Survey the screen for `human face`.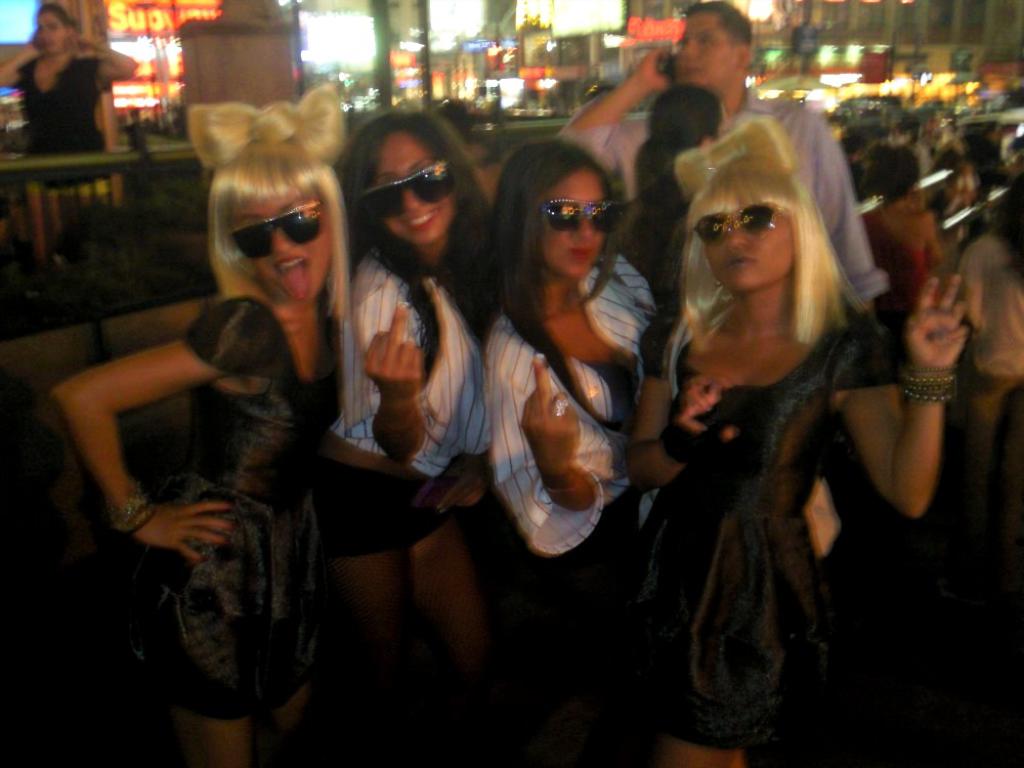
Survey found: {"left": 674, "top": 8, "right": 733, "bottom": 85}.
